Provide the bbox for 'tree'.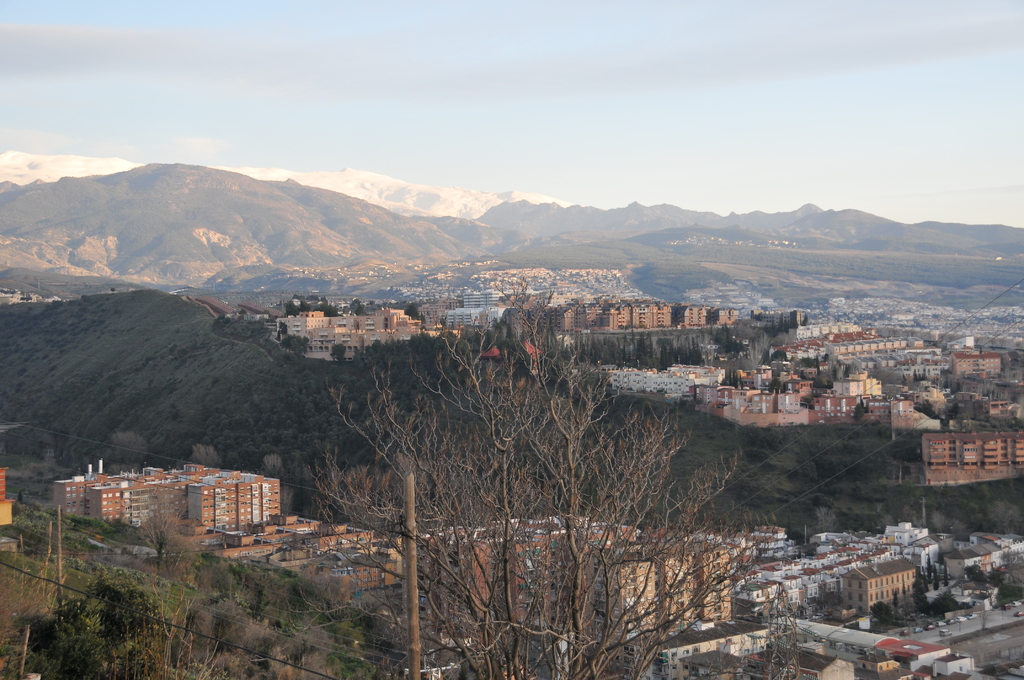
[left=855, top=403, right=868, bottom=423].
